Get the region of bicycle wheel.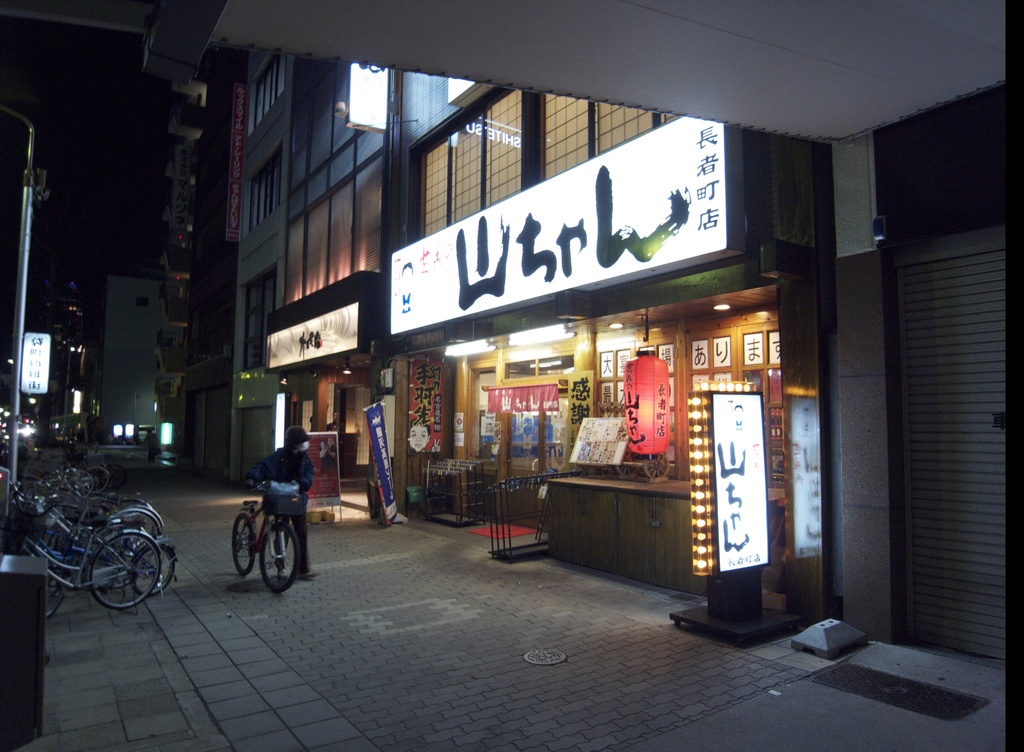
(left=125, top=544, right=175, bottom=602).
